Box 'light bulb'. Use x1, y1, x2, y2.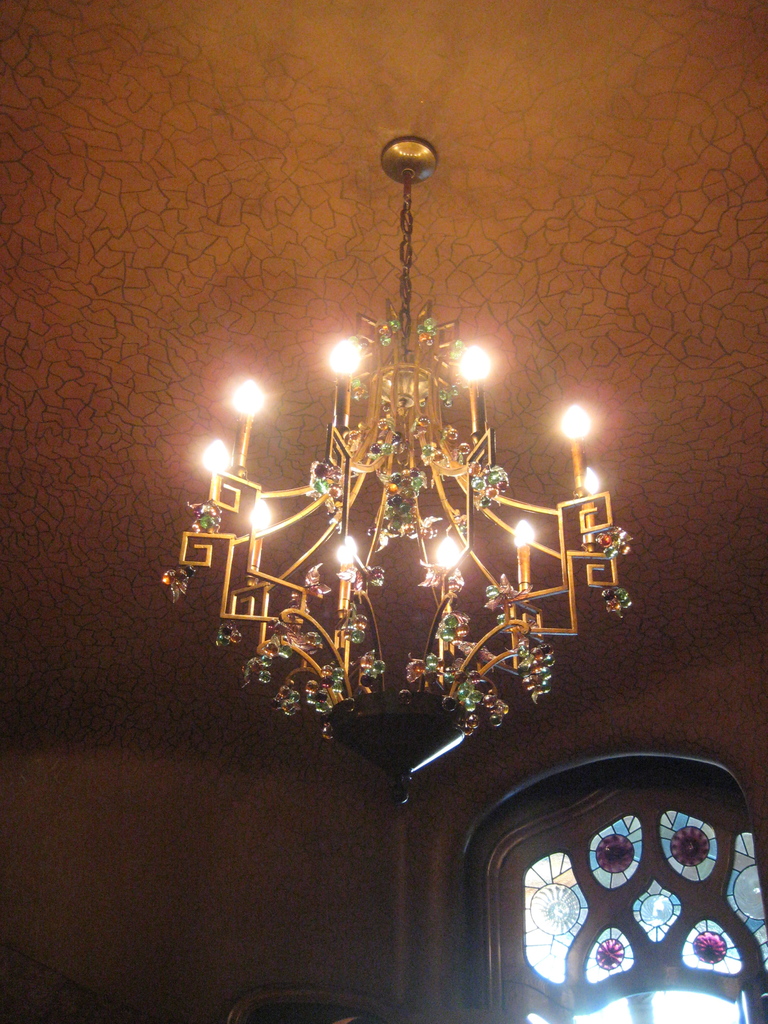
431, 540, 460, 564.
